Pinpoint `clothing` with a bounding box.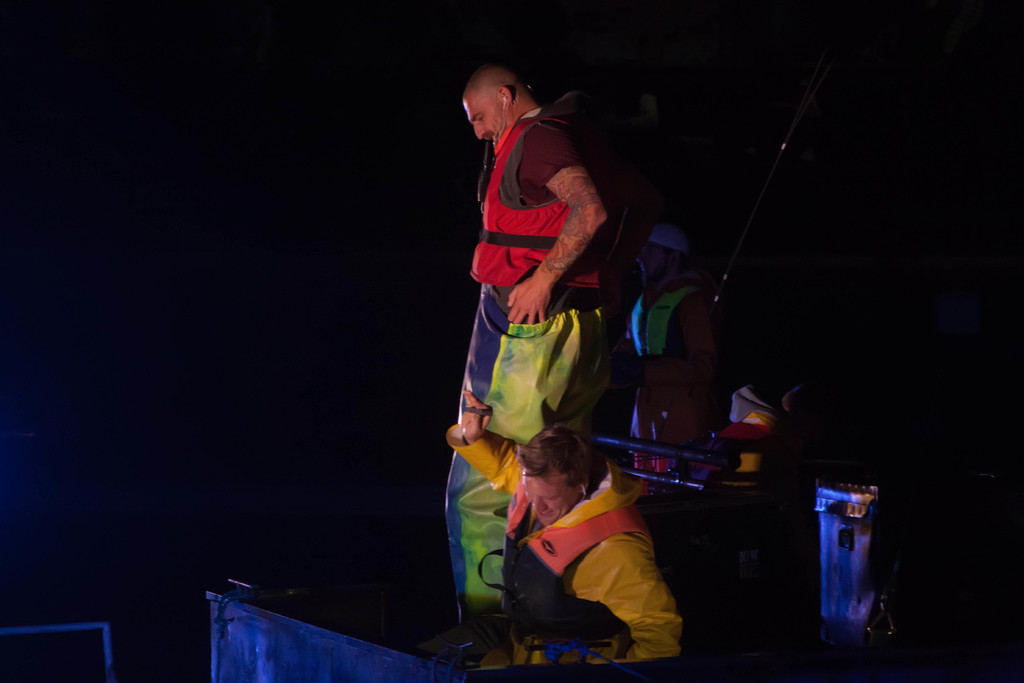
Rect(630, 272, 722, 486).
